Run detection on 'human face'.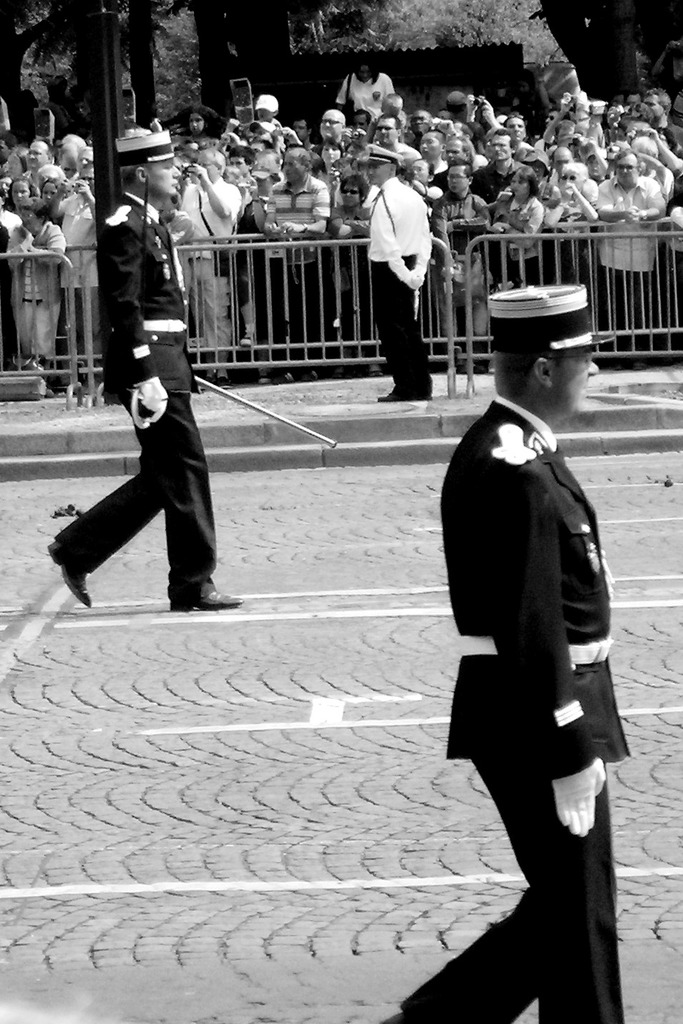
Result: <box>299,128,303,134</box>.
